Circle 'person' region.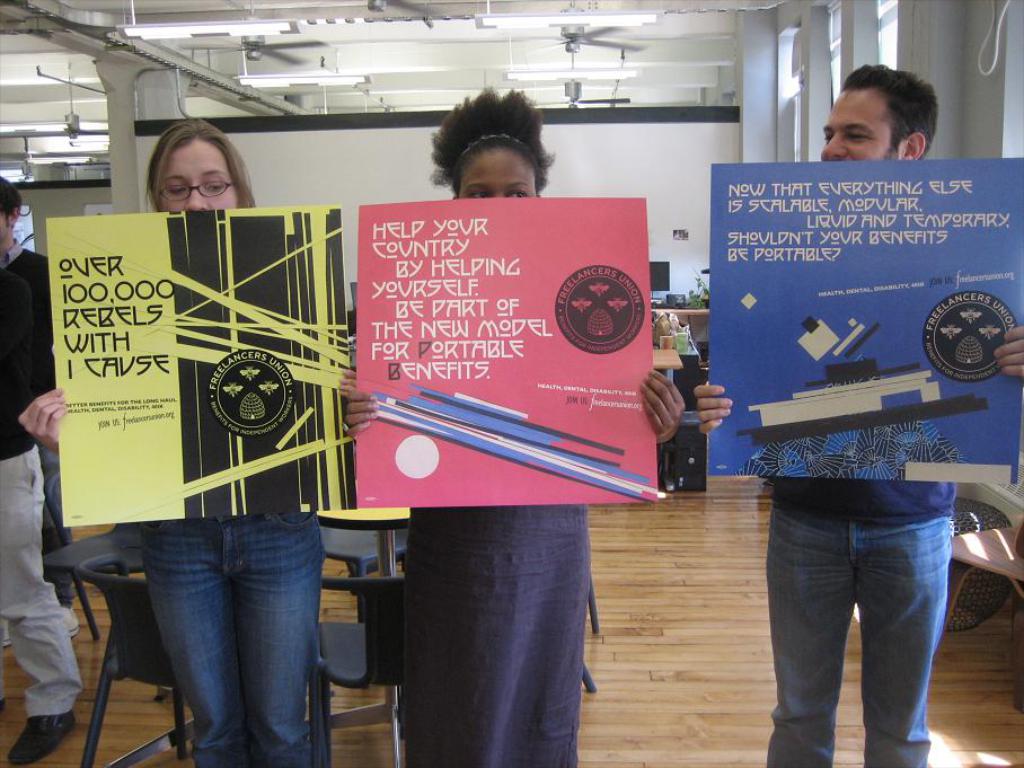
Region: 0,179,80,765.
